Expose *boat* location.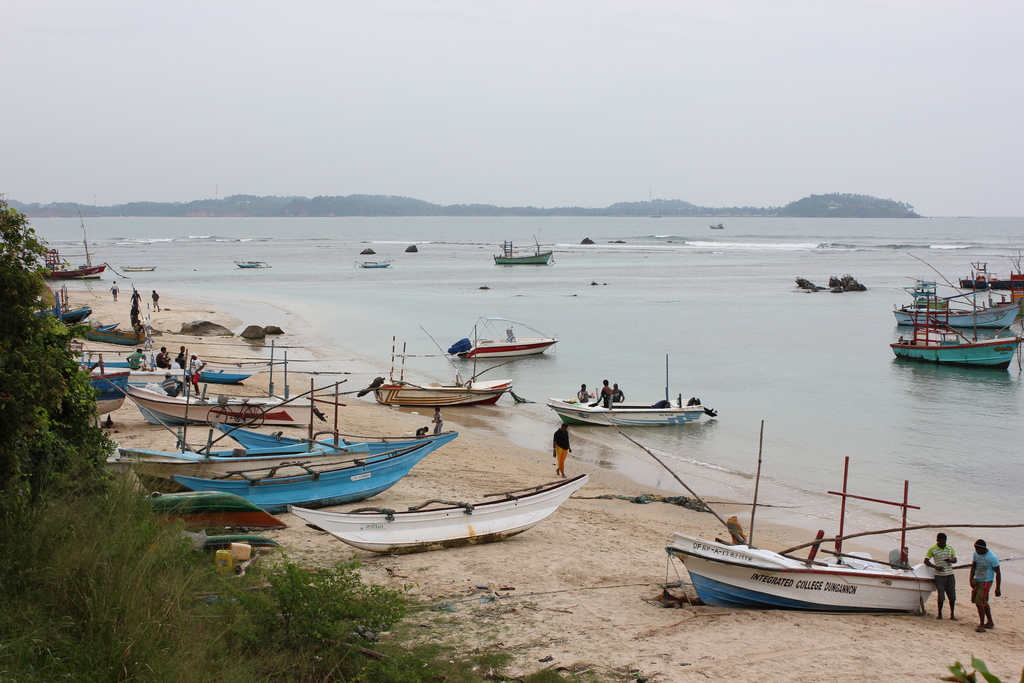
Exposed at 31/233/110/279.
